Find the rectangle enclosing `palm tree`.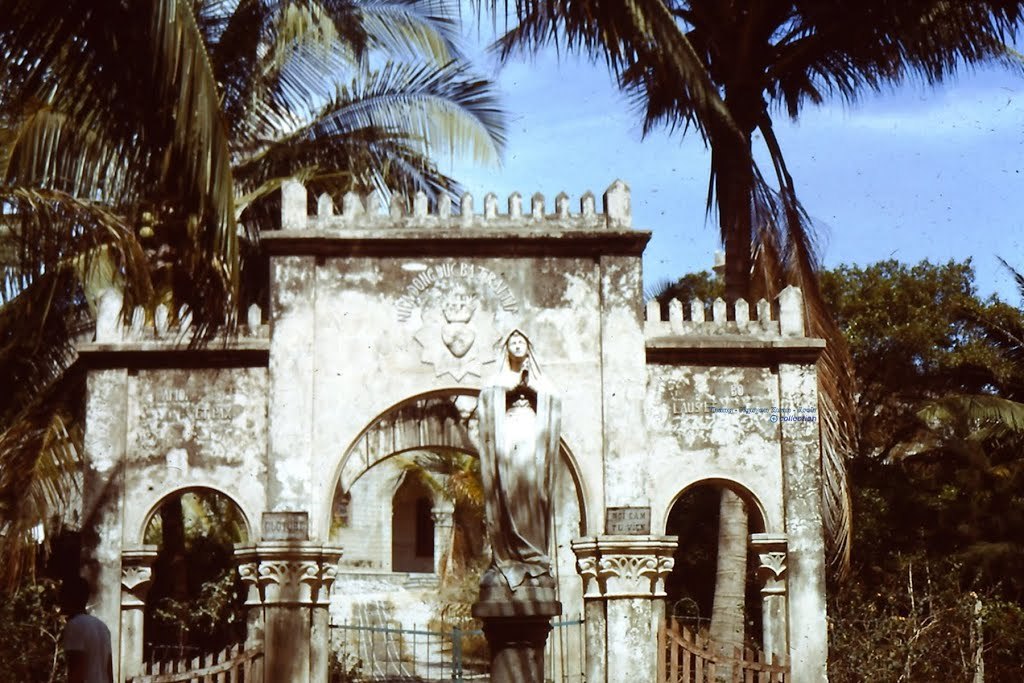
(left=0, top=0, right=515, bottom=682).
